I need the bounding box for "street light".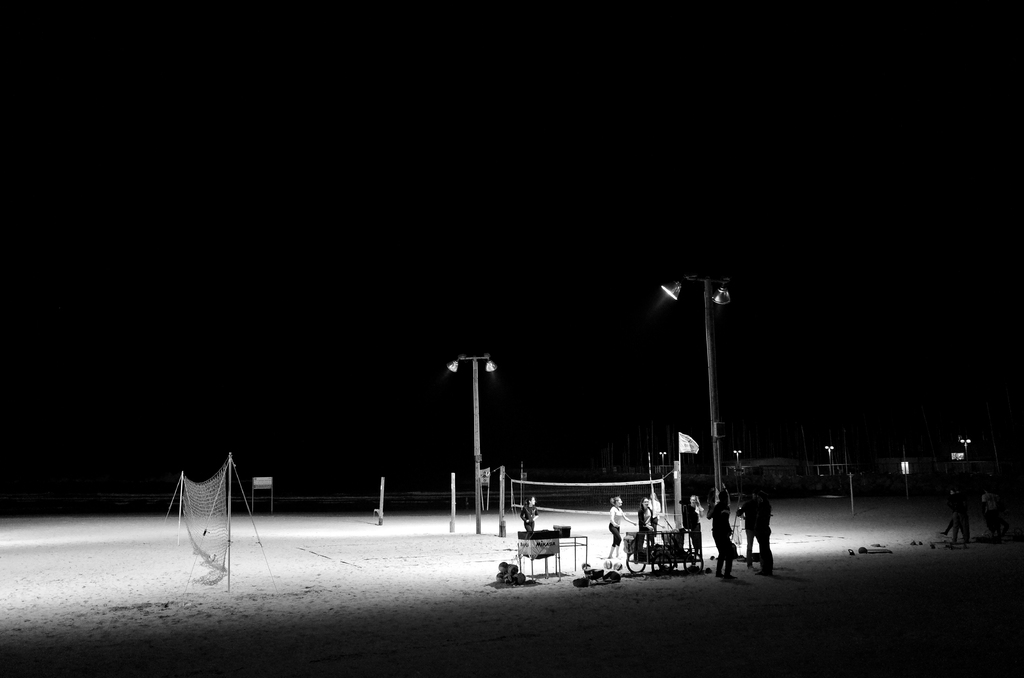
Here it is: left=824, top=445, right=834, bottom=466.
